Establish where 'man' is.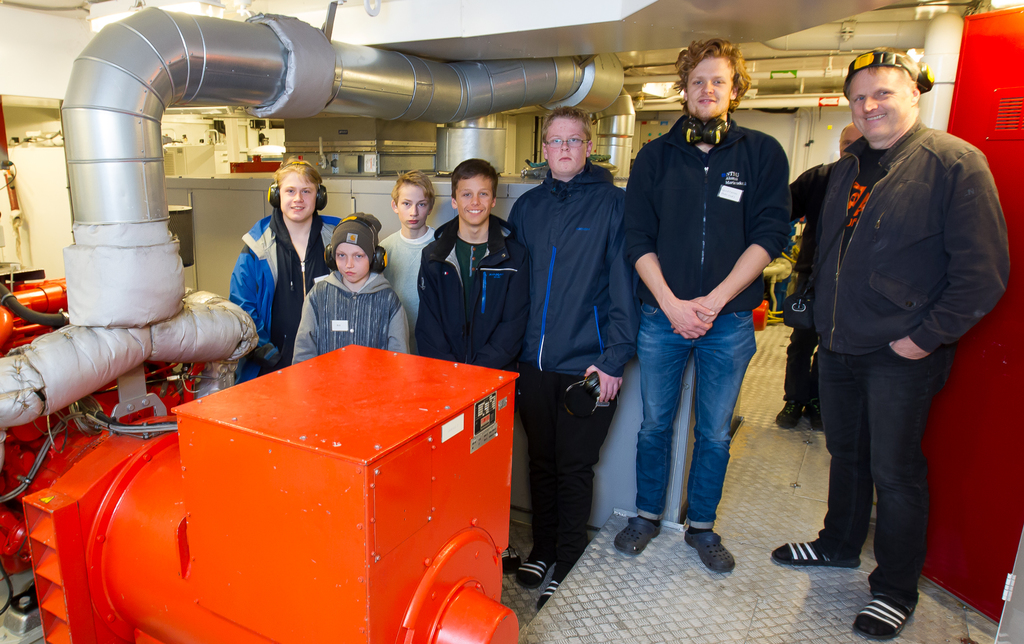
Established at select_region(774, 122, 862, 427).
